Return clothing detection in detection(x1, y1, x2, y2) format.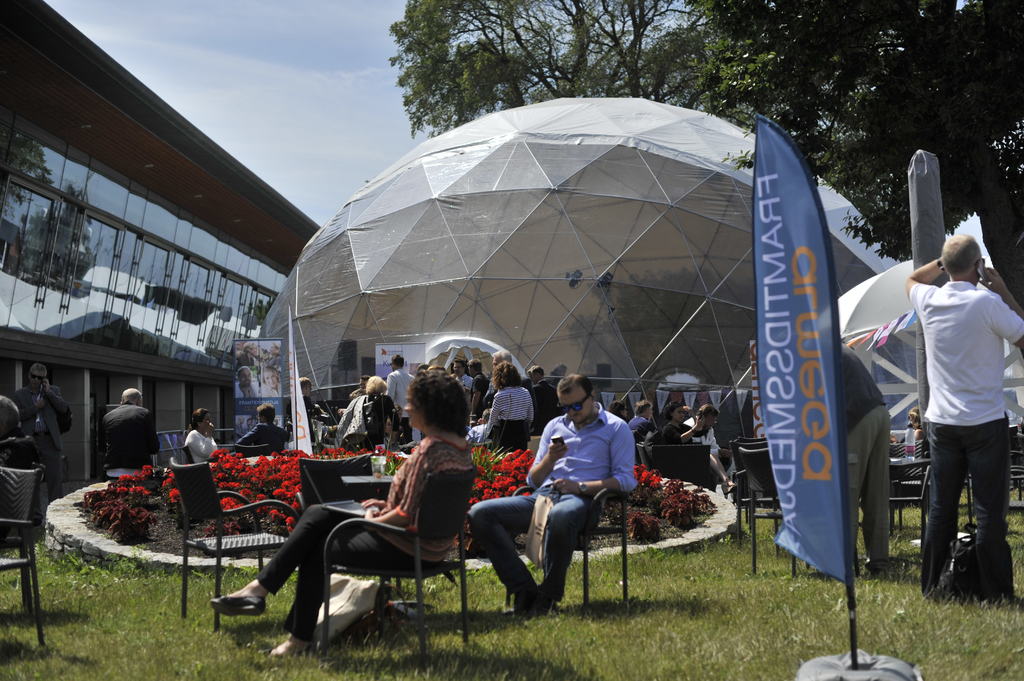
detection(257, 437, 475, 641).
